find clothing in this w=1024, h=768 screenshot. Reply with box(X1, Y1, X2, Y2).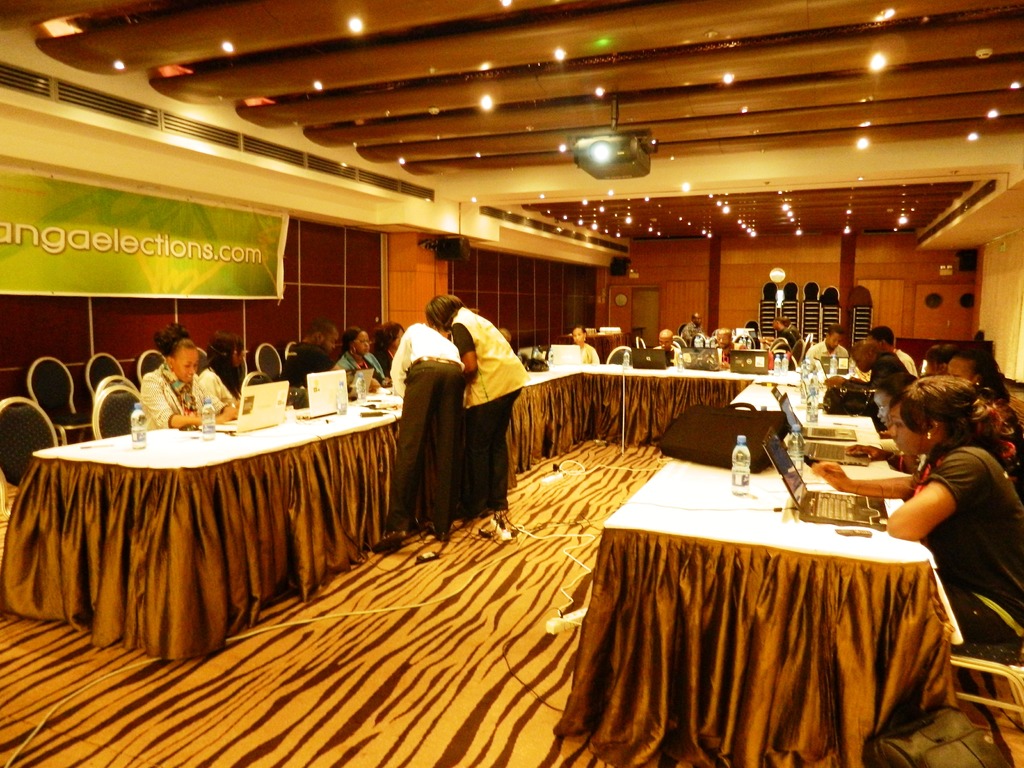
box(276, 339, 333, 405).
